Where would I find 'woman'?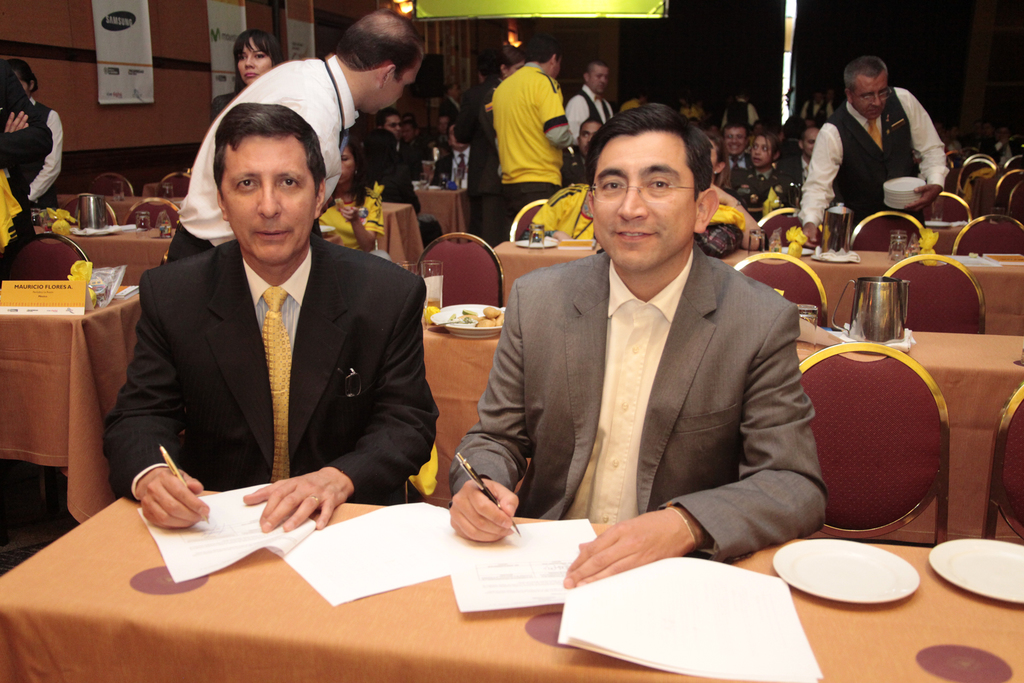
At detection(311, 140, 396, 263).
